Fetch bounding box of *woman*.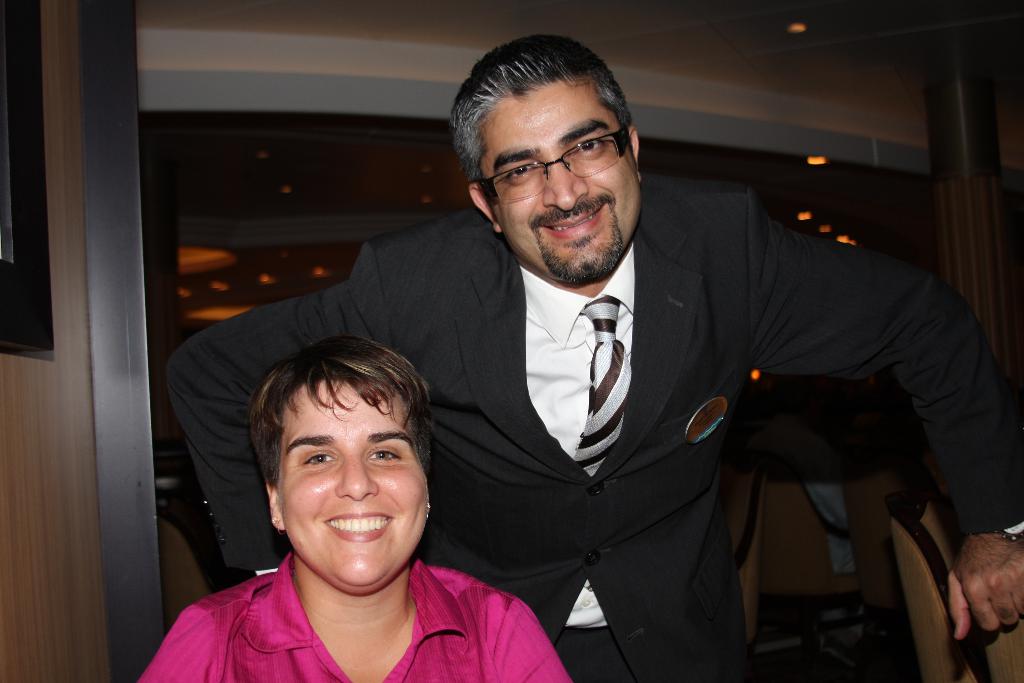
Bbox: region(136, 329, 573, 682).
